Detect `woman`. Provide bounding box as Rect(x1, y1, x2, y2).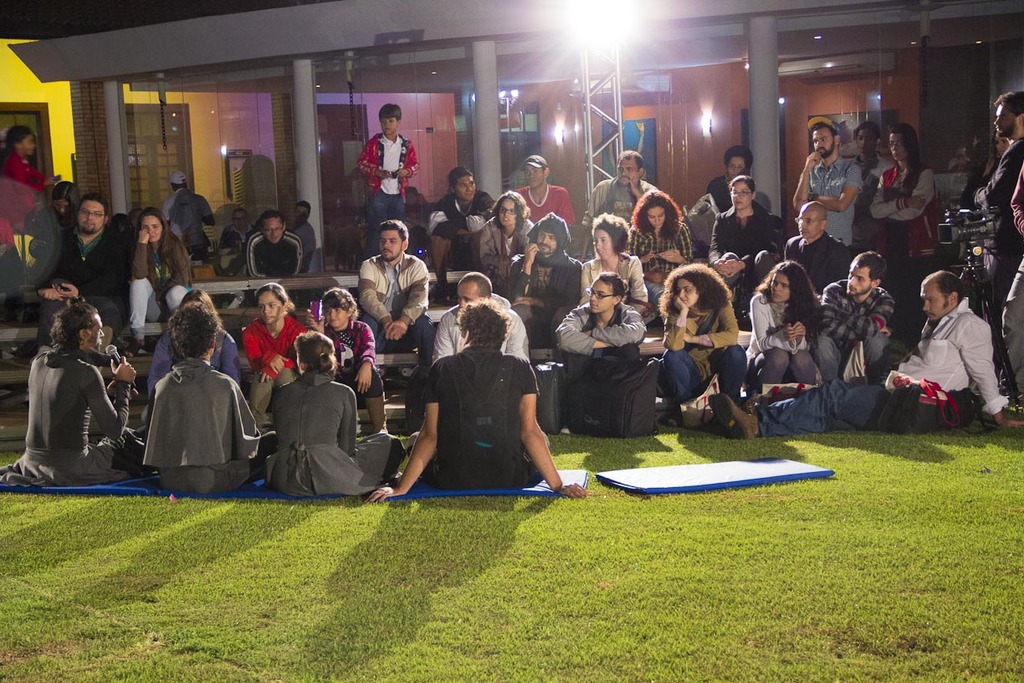
Rect(746, 255, 822, 402).
